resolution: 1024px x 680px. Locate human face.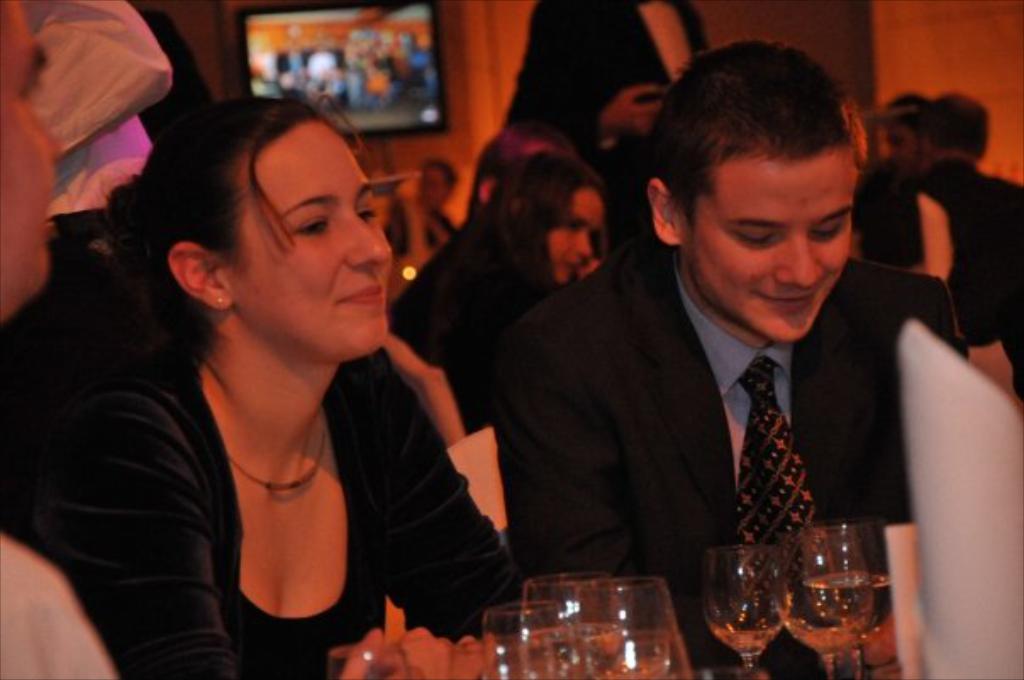
BBox(883, 122, 915, 163).
